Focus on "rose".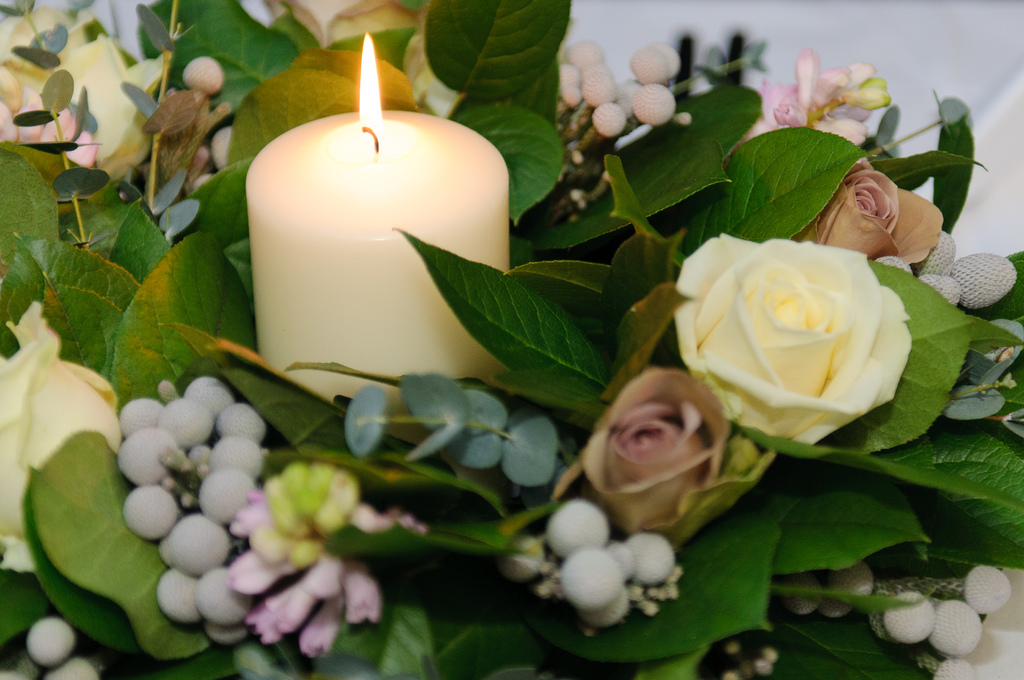
Focused at 0/3/163/186.
